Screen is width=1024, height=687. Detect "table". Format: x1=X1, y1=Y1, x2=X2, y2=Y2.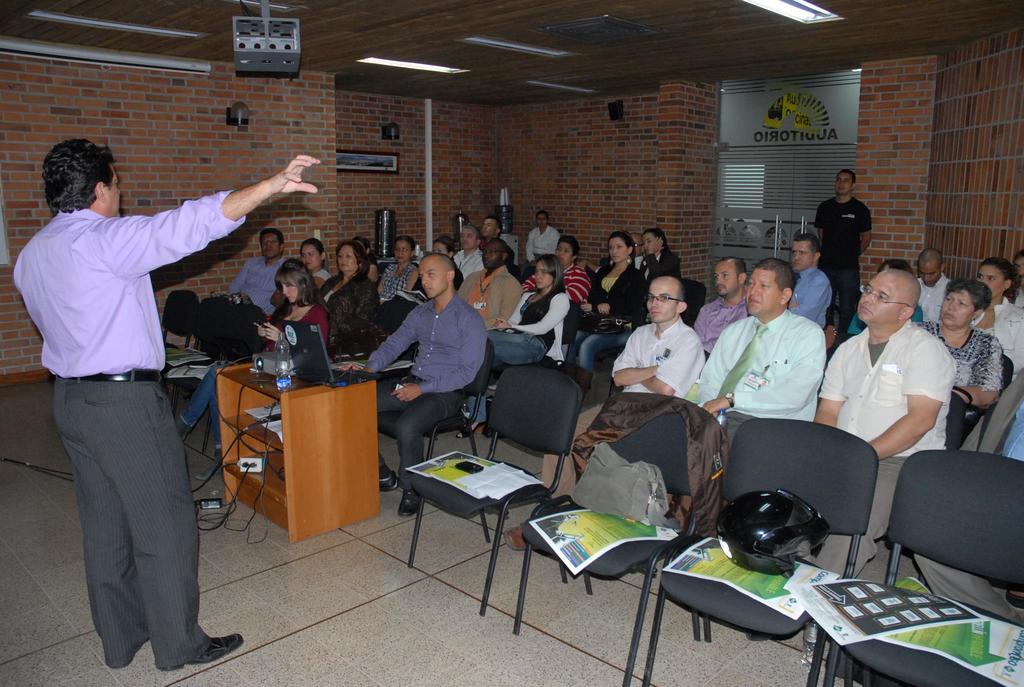
x1=214, y1=374, x2=378, y2=543.
